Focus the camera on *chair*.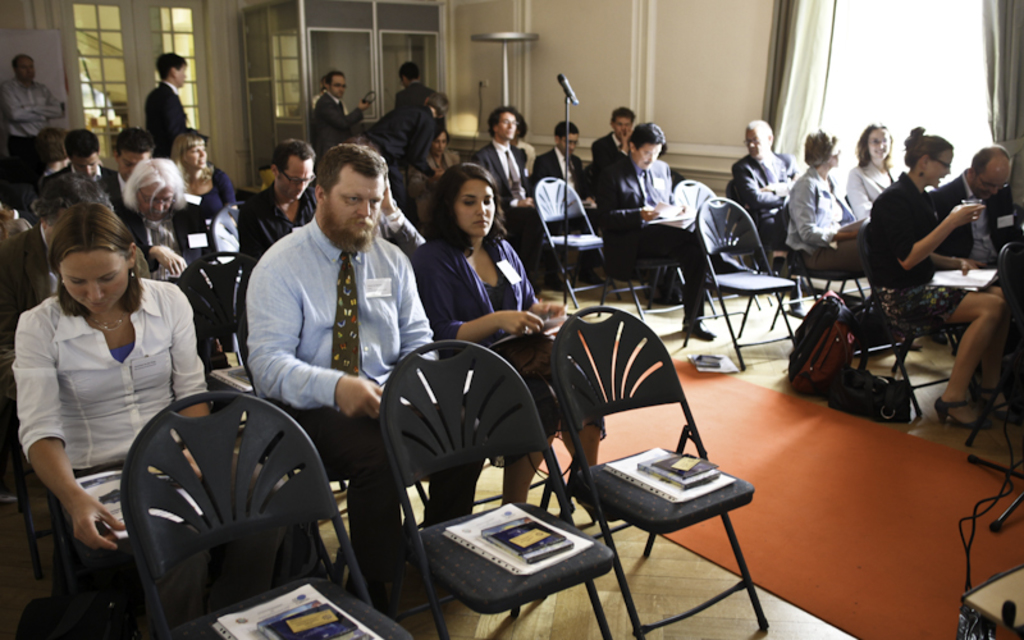
Focus region: region(852, 221, 955, 416).
